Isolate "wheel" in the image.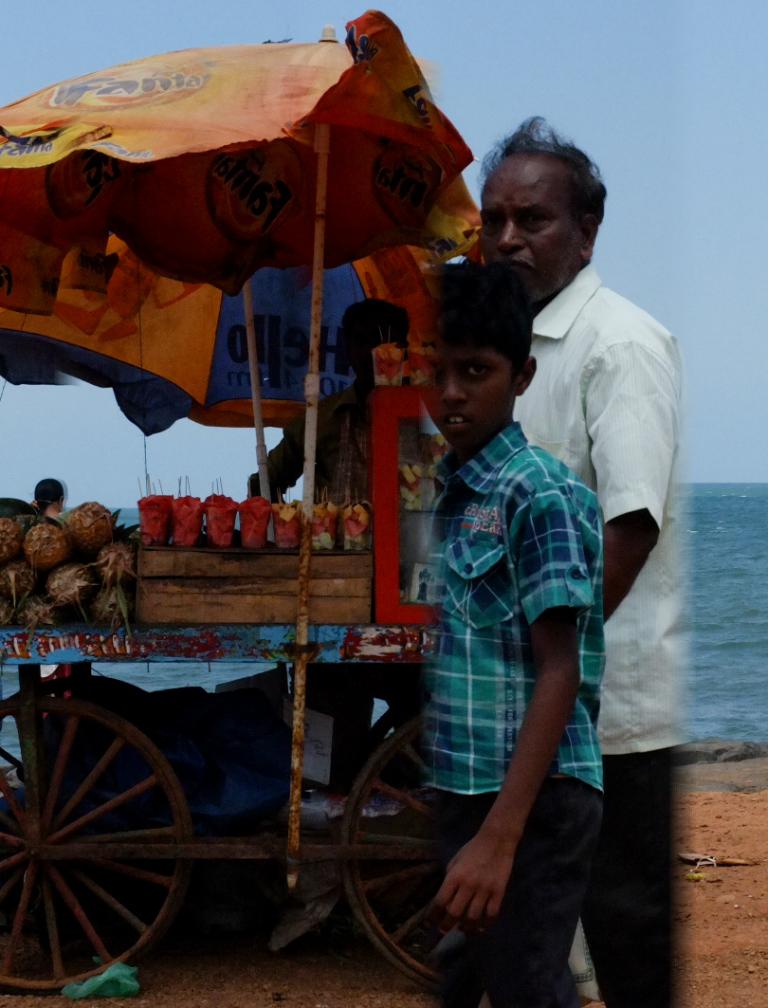
Isolated region: <bbox>17, 701, 201, 948</bbox>.
